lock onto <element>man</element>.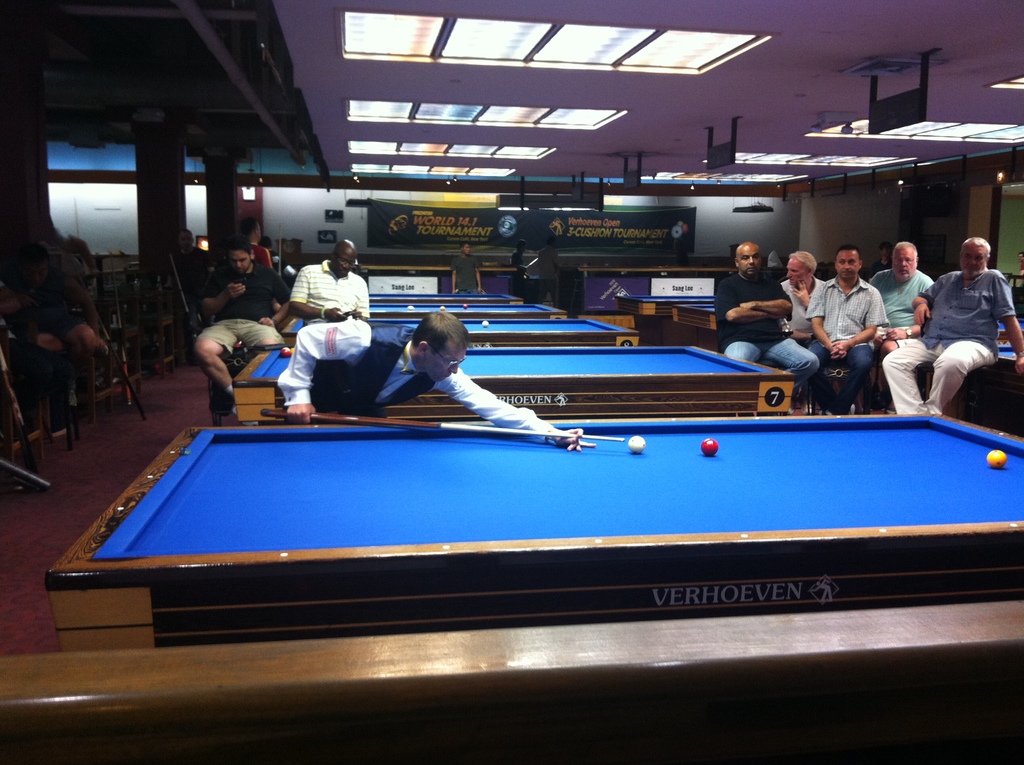
Locked: <bbox>0, 220, 584, 445</bbox>.
